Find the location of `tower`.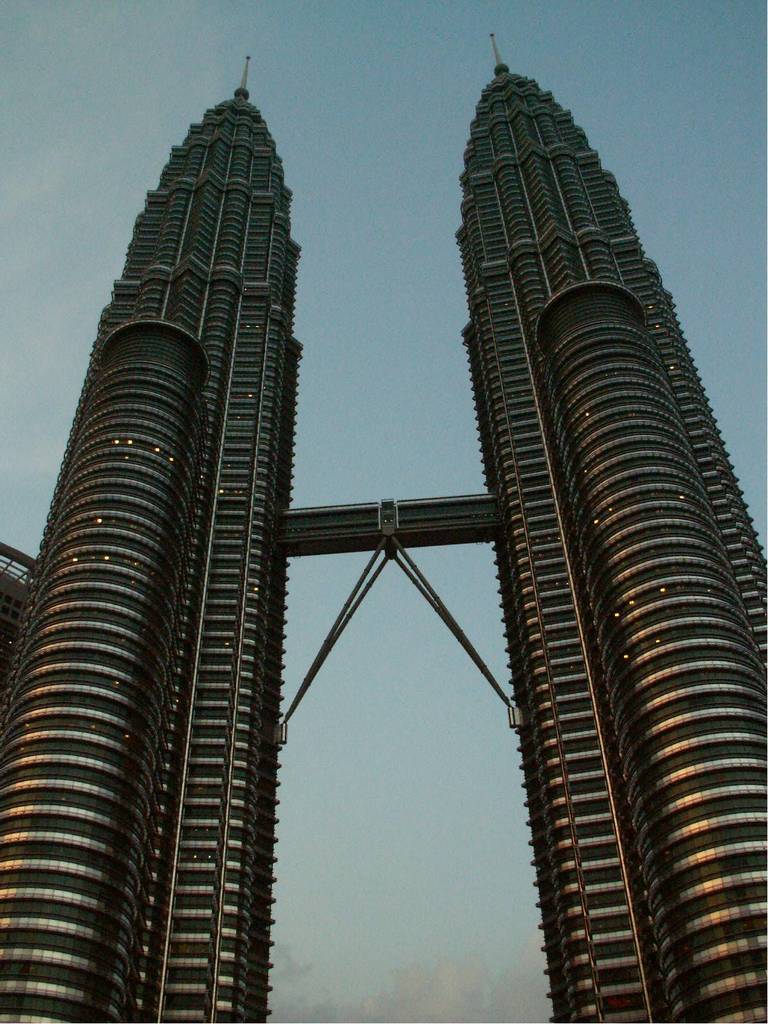
Location: {"x1": 0, "y1": 75, "x2": 303, "y2": 1023}.
